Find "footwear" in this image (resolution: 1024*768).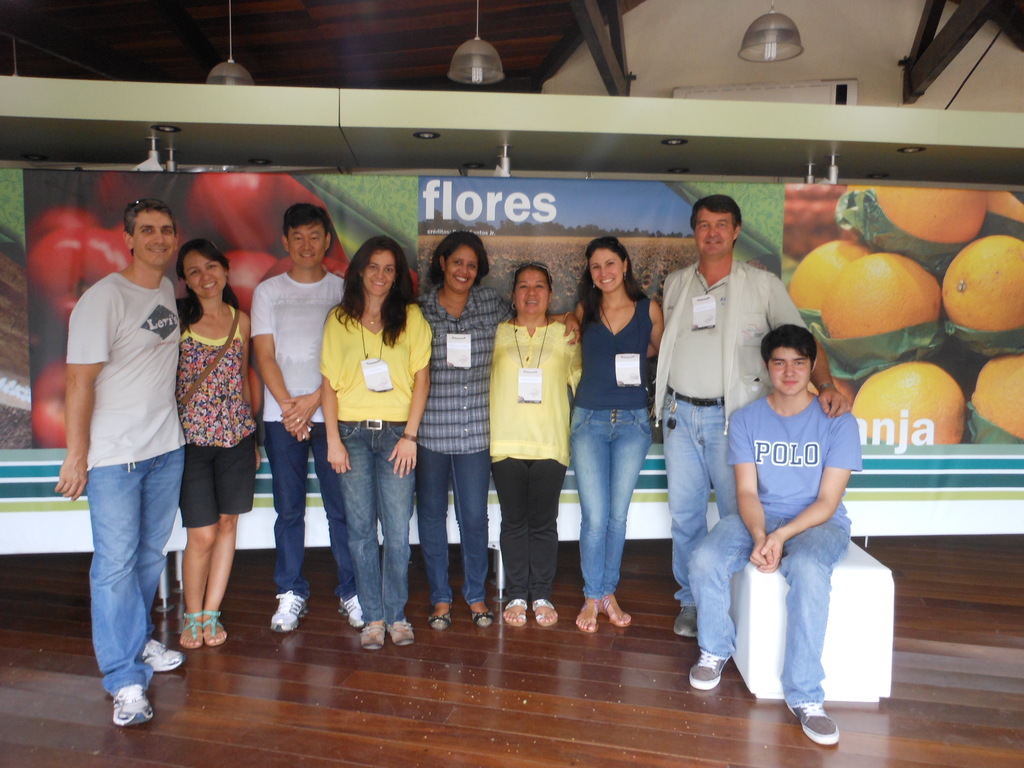
crop(360, 623, 388, 647).
